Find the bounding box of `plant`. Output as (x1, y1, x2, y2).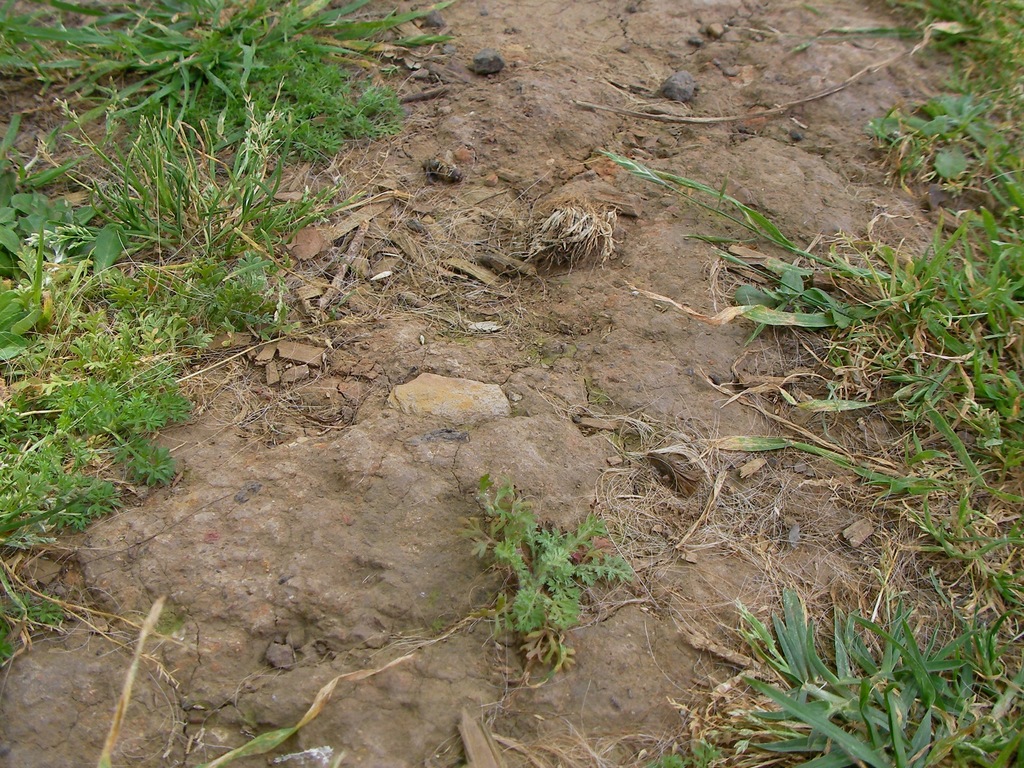
(84, 585, 477, 767).
